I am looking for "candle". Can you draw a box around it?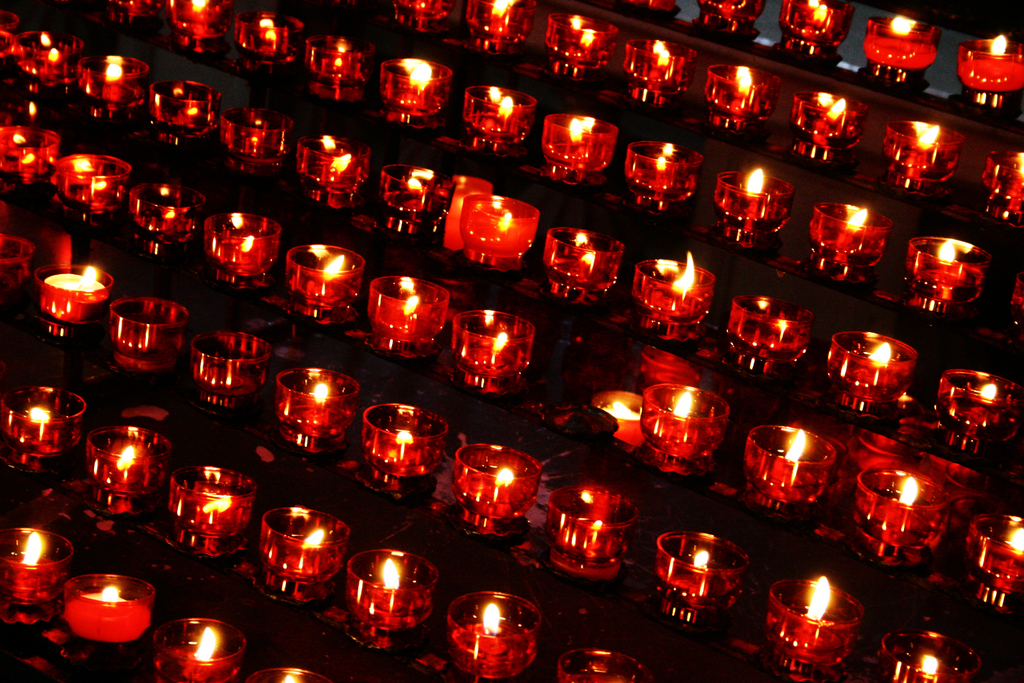
Sure, the bounding box is 961/35/1022/110.
